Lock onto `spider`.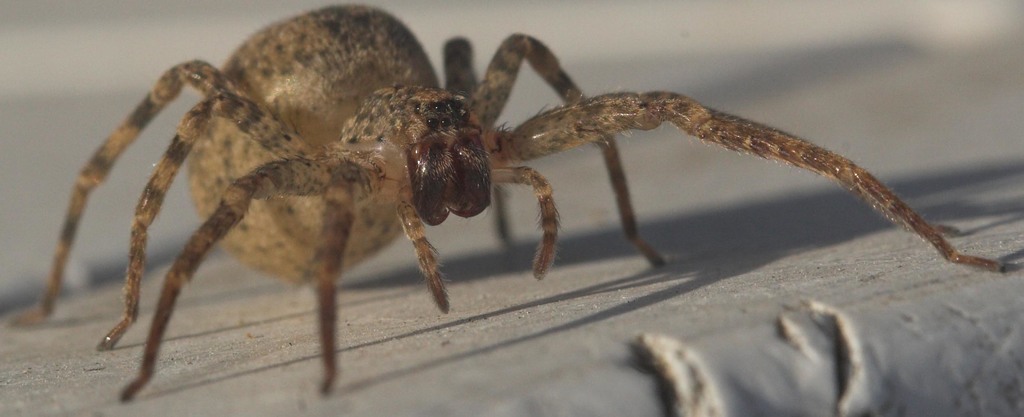
Locked: detection(7, 0, 1009, 404).
